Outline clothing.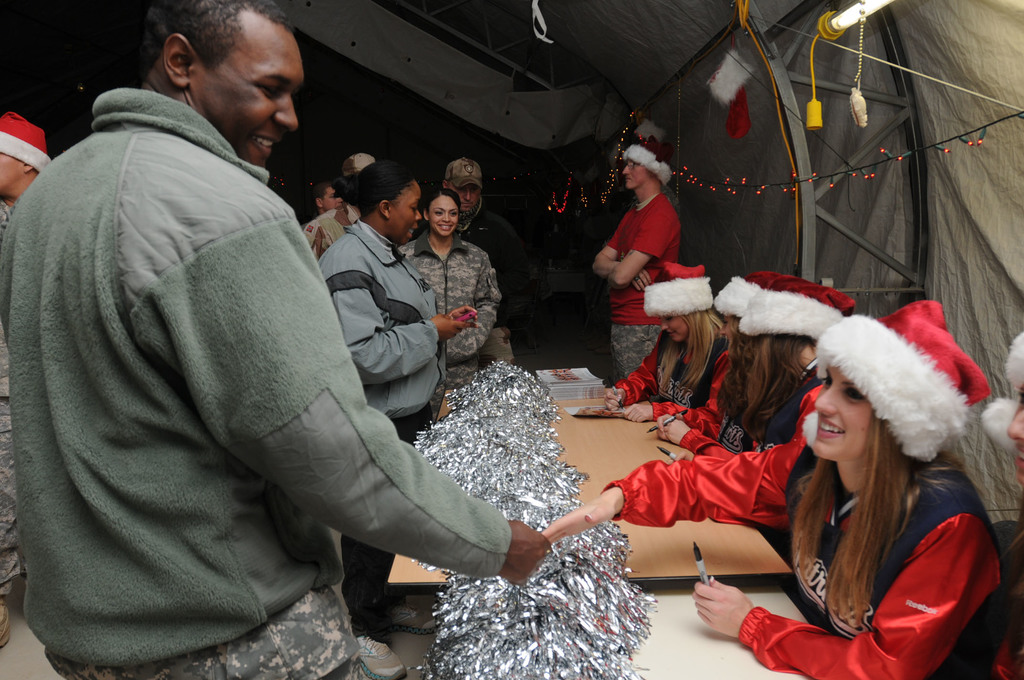
Outline: bbox(401, 234, 501, 418).
